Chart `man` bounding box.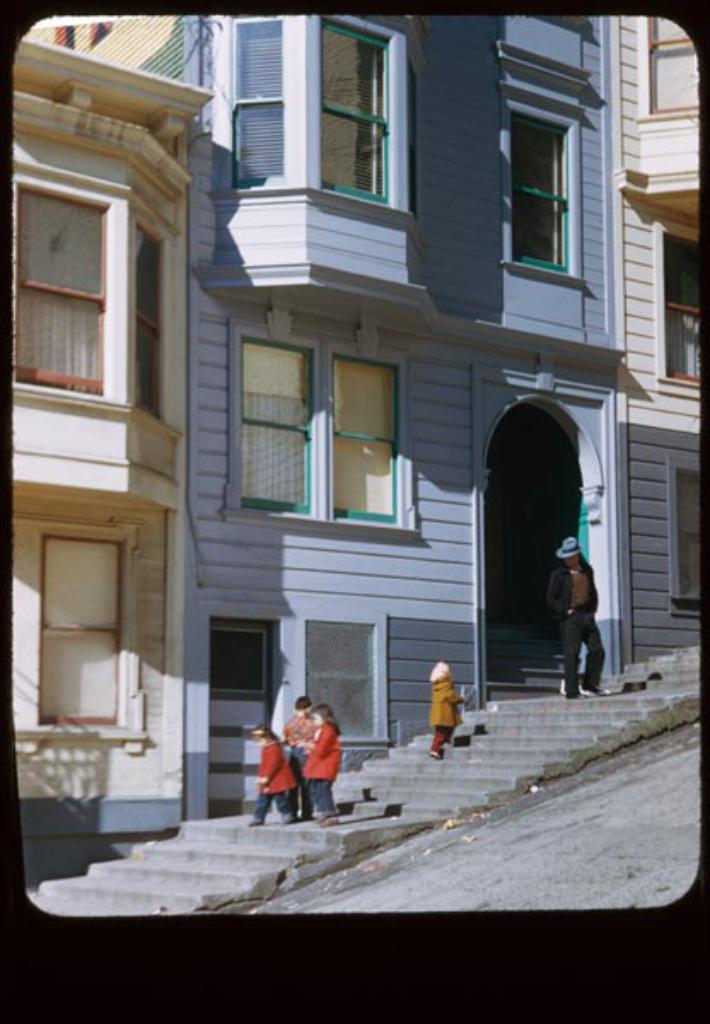
Charted: x1=544, y1=529, x2=625, y2=689.
